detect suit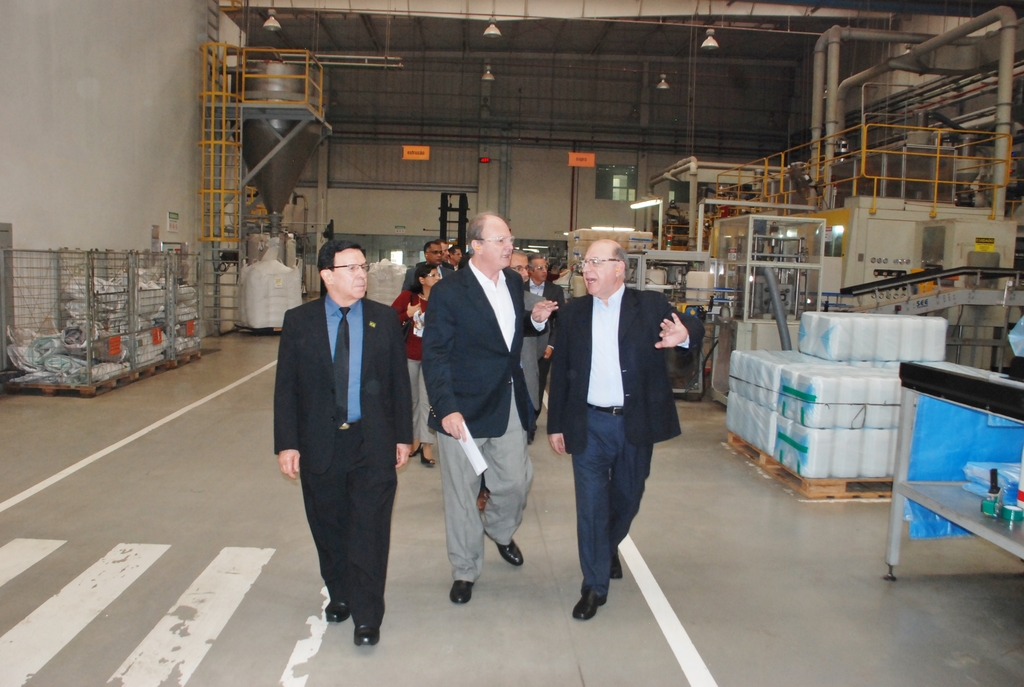
(left=525, top=280, right=575, bottom=409)
